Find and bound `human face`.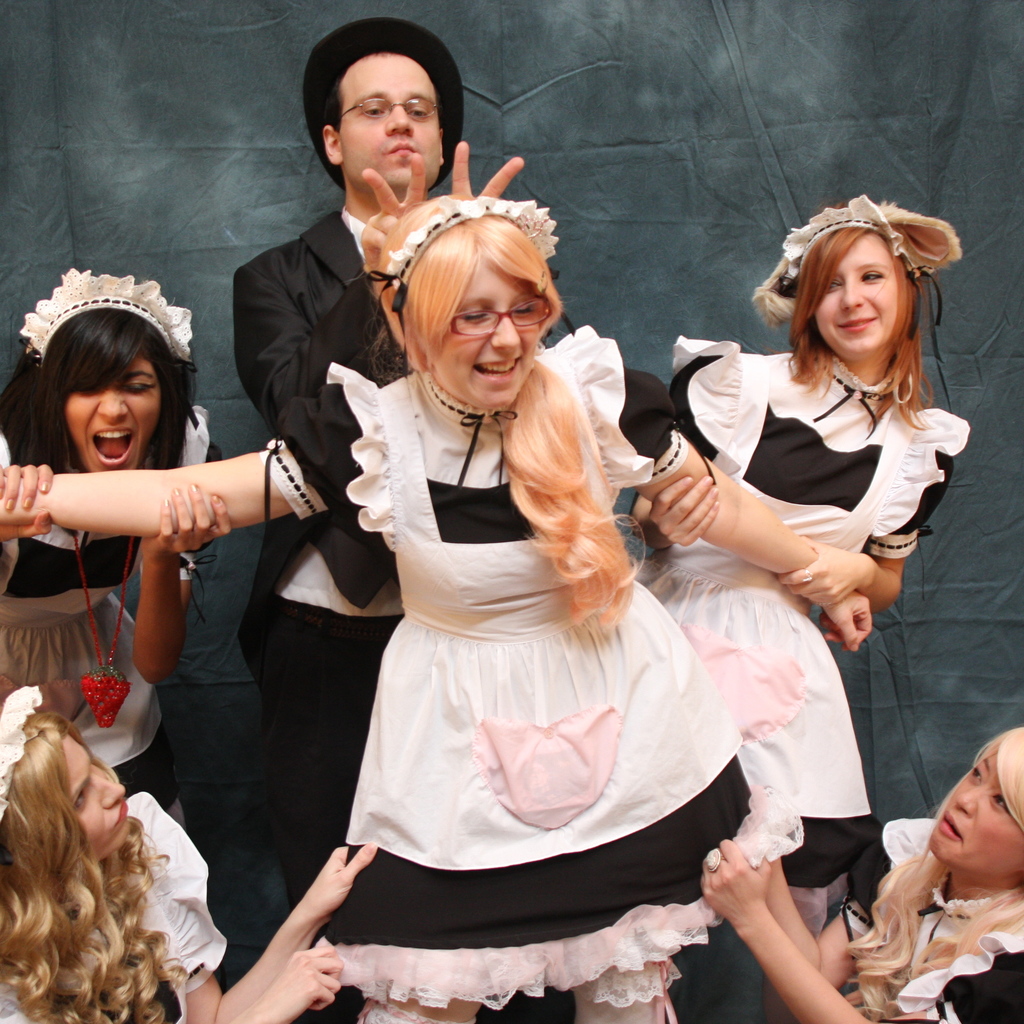
Bound: select_region(927, 758, 1023, 884).
